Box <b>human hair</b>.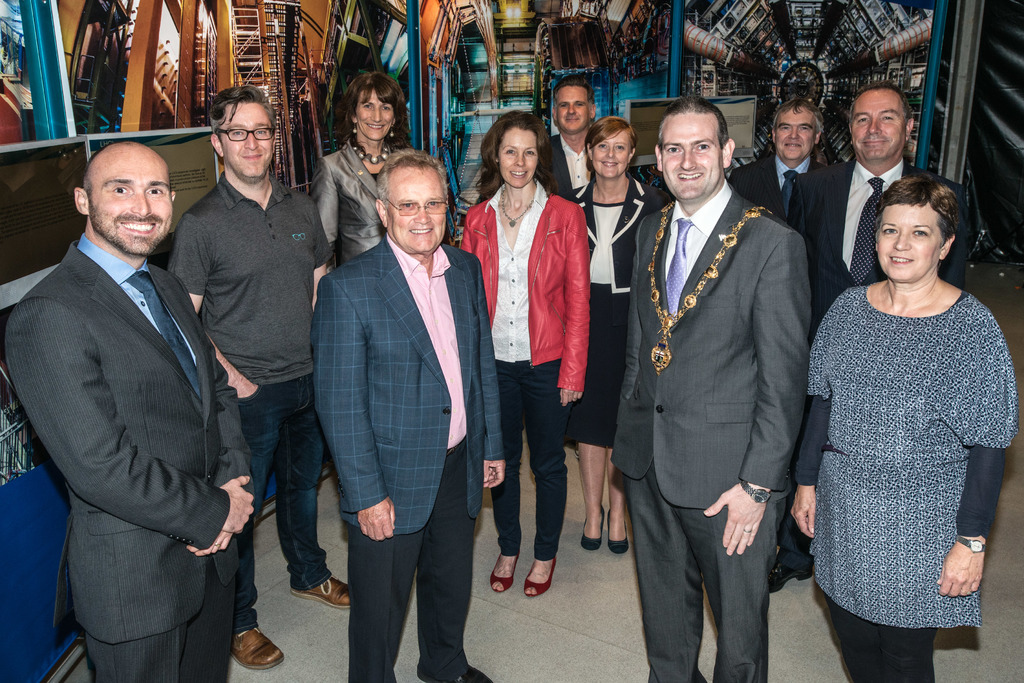
rect(847, 81, 909, 143).
